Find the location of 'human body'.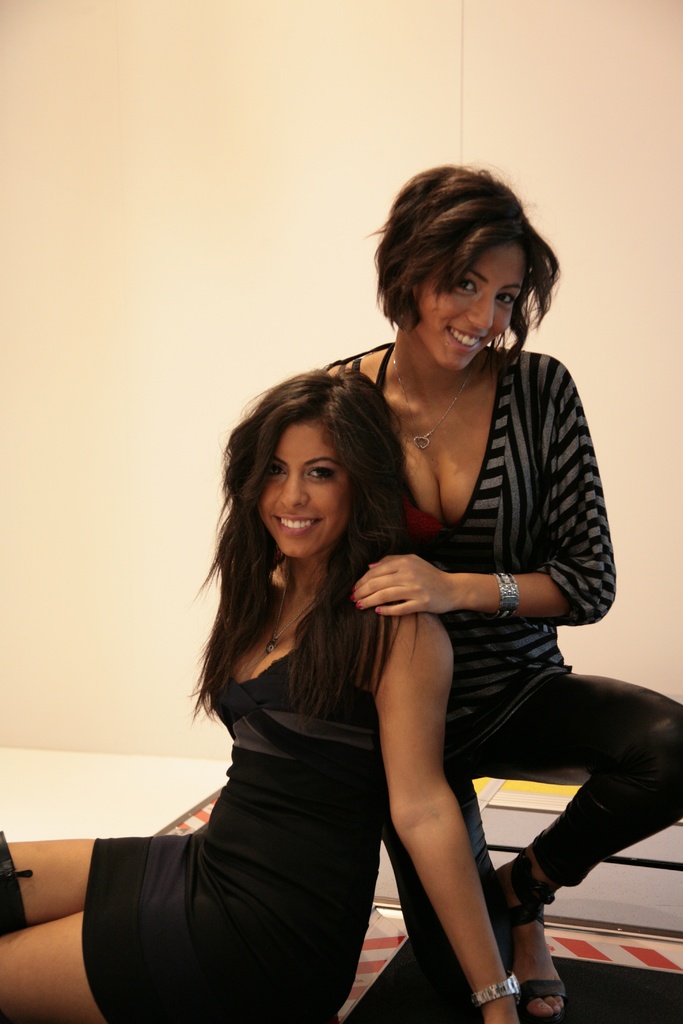
Location: (331,154,682,1023).
